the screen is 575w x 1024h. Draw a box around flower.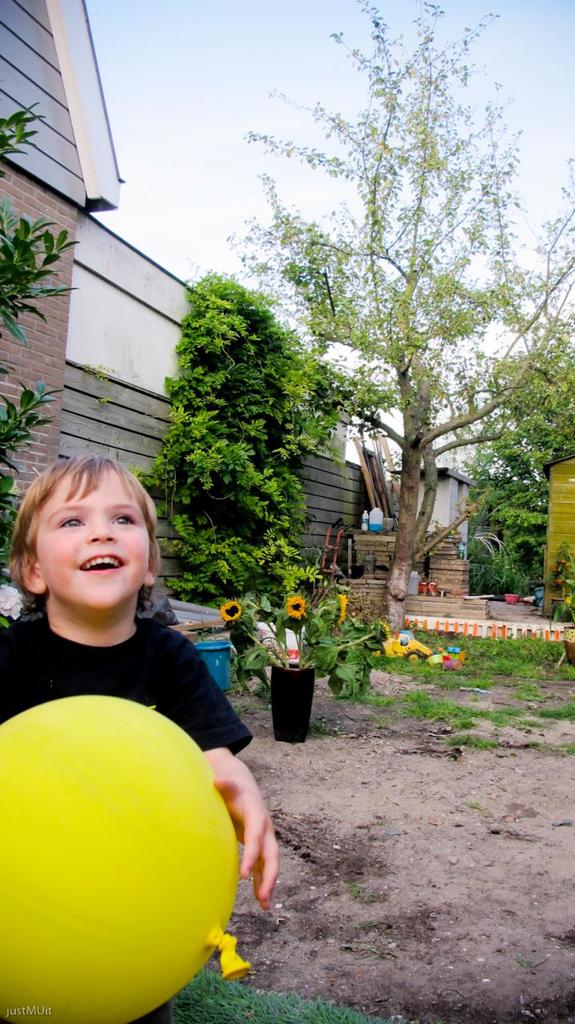
region(339, 591, 346, 618).
